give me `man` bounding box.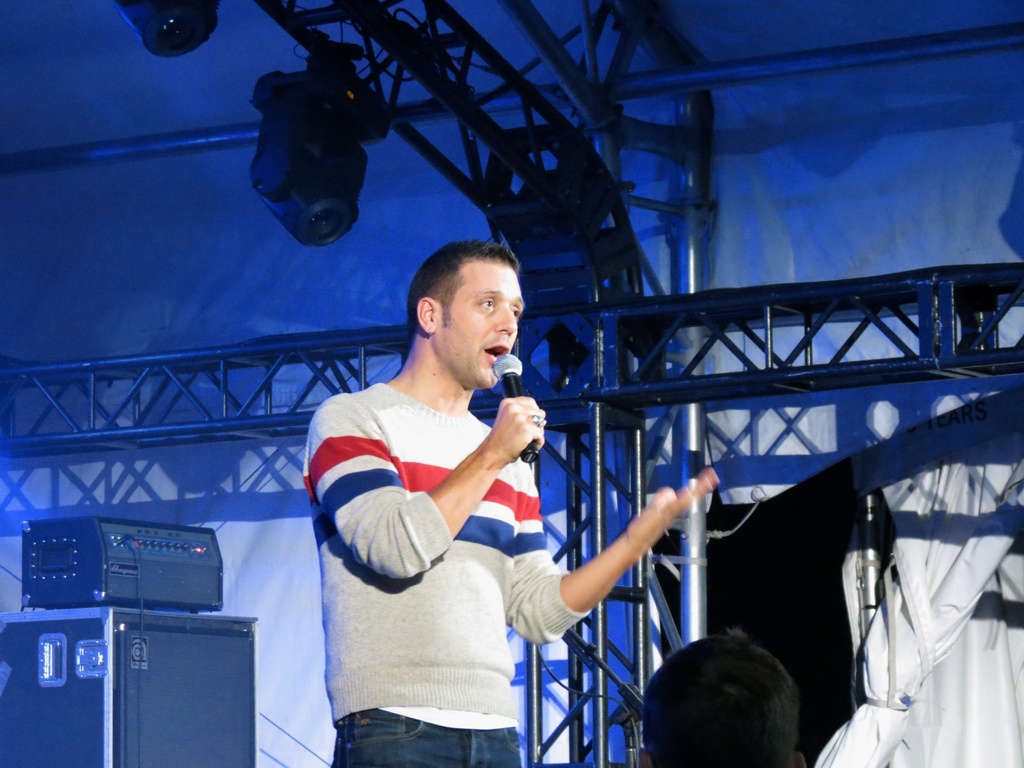
left=629, top=626, right=808, bottom=767.
